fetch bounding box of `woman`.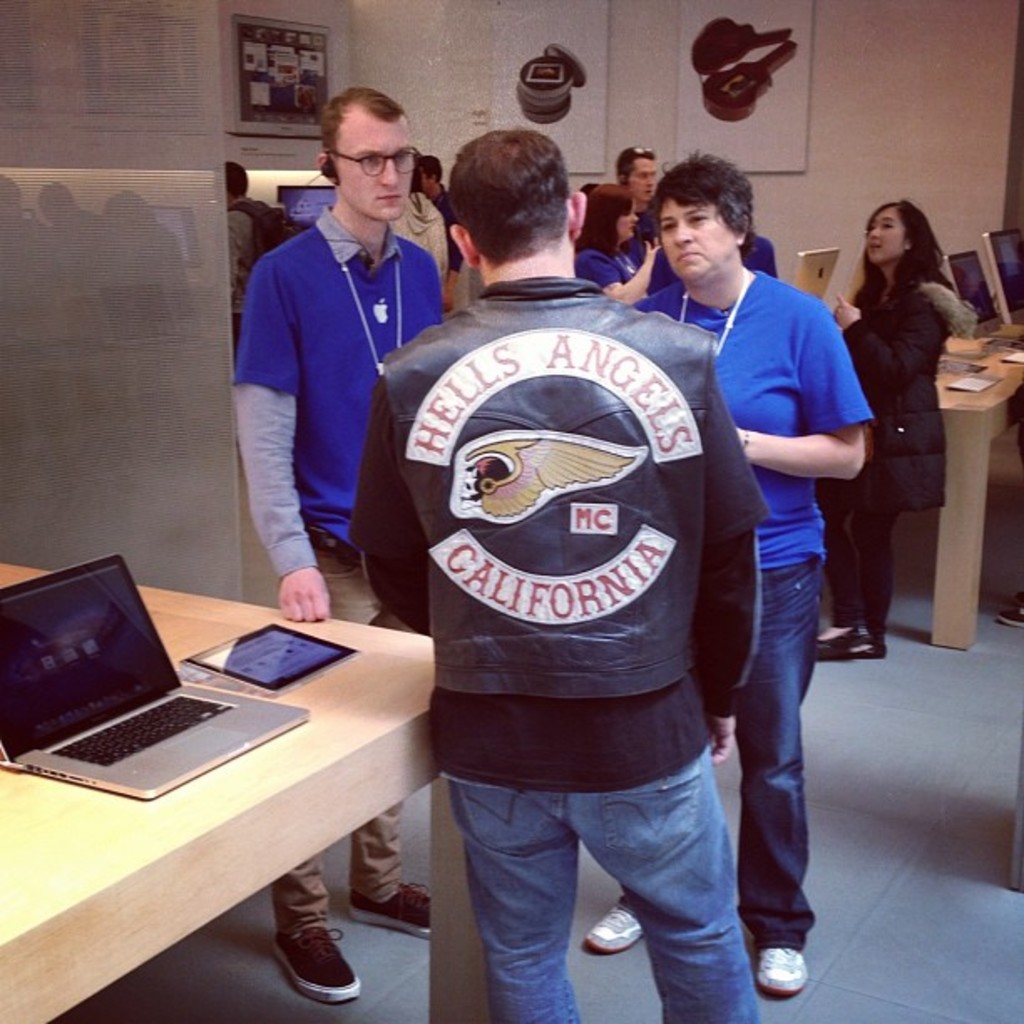
Bbox: 569:184:661:301.
